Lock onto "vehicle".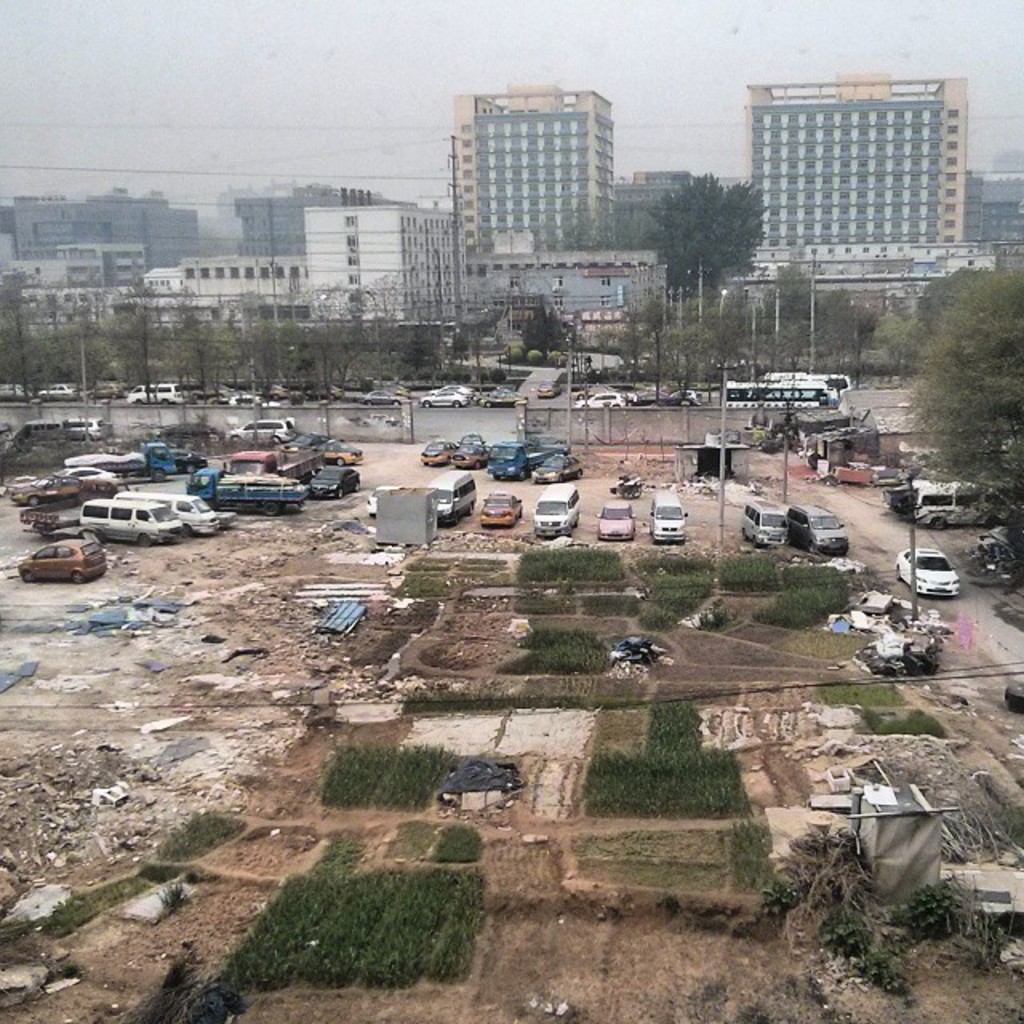
Locked: <bbox>760, 370, 853, 394</bbox>.
